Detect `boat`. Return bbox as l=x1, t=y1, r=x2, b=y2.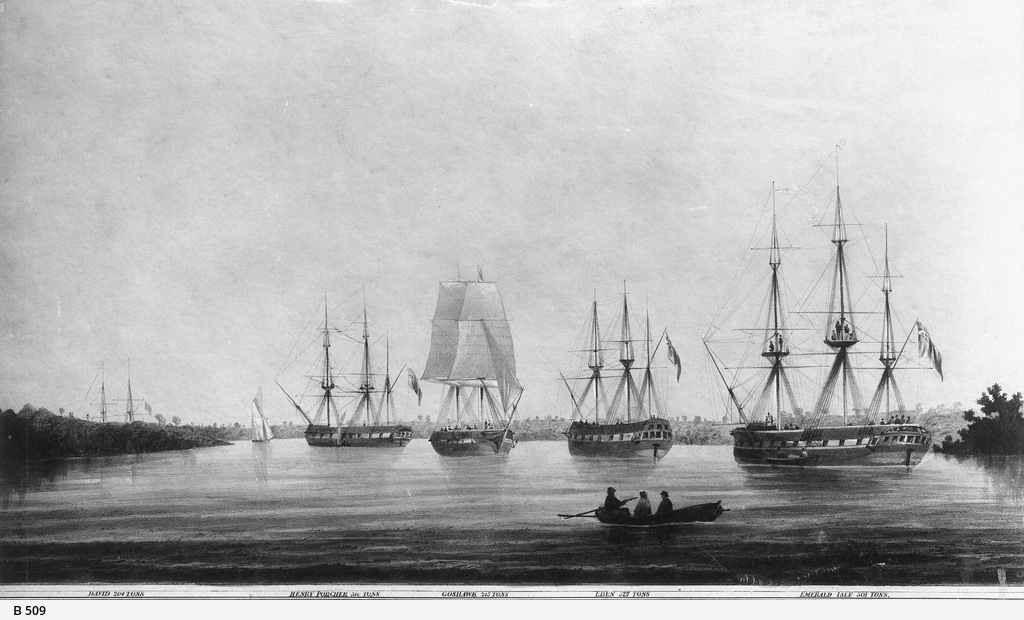
l=598, t=496, r=724, b=525.
